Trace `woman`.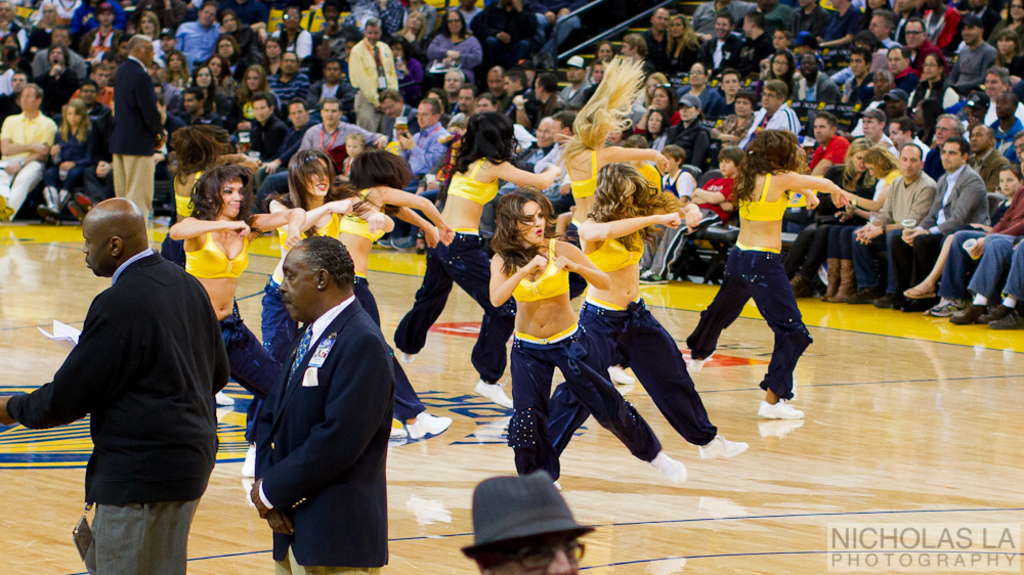
Traced to left=344, top=146, right=460, bottom=442.
